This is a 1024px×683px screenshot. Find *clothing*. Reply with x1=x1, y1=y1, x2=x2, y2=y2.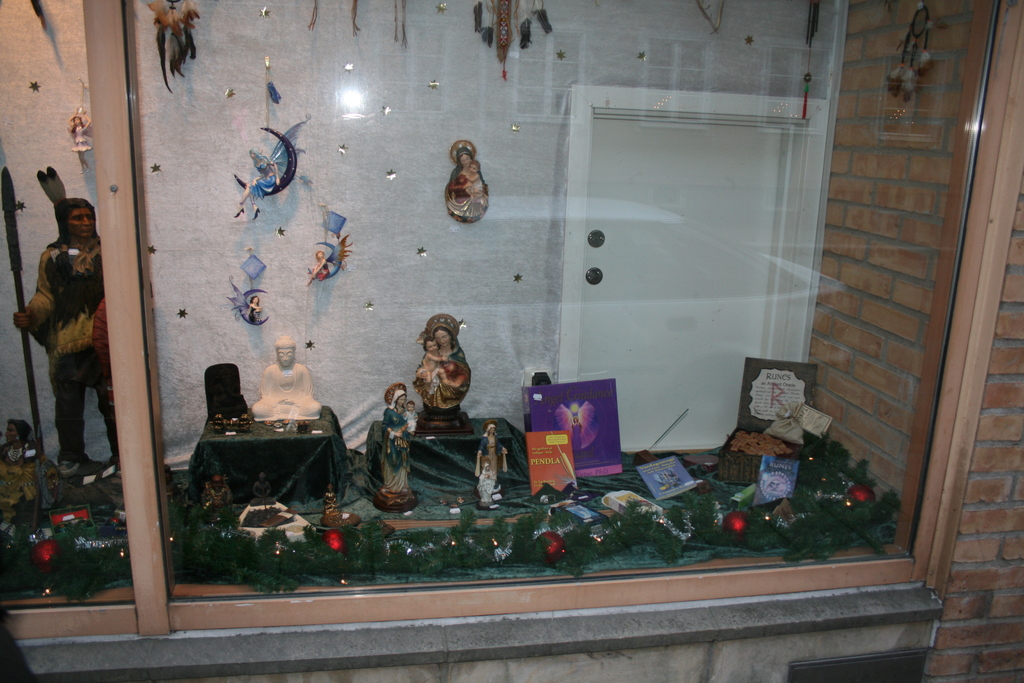
x1=430, y1=349, x2=467, y2=413.
